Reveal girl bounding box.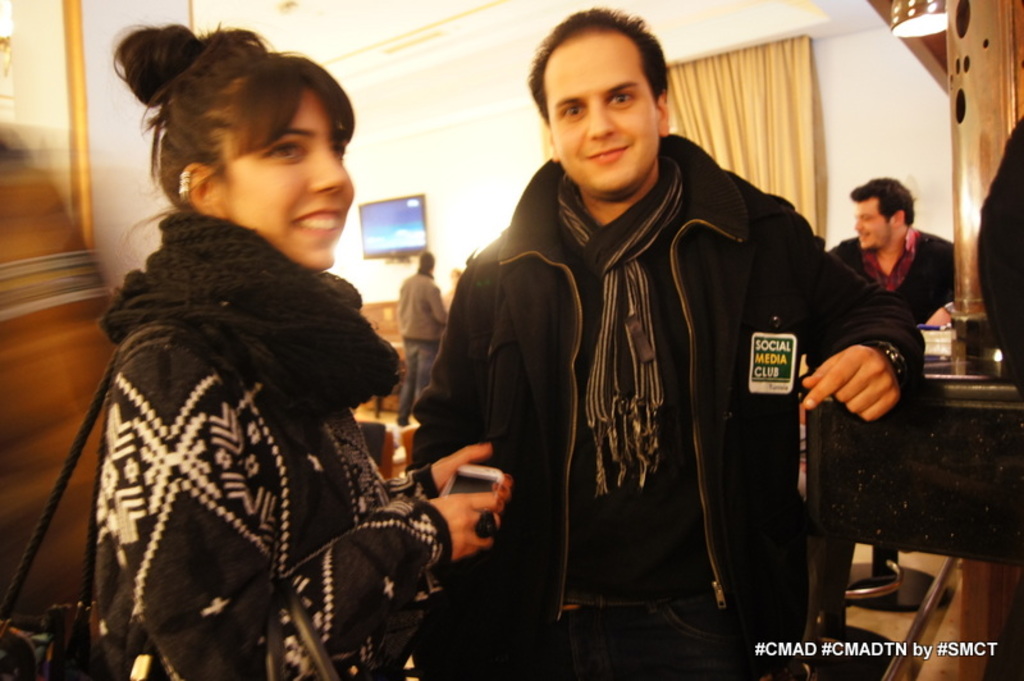
Revealed: bbox=[84, 18, 521, 680].
